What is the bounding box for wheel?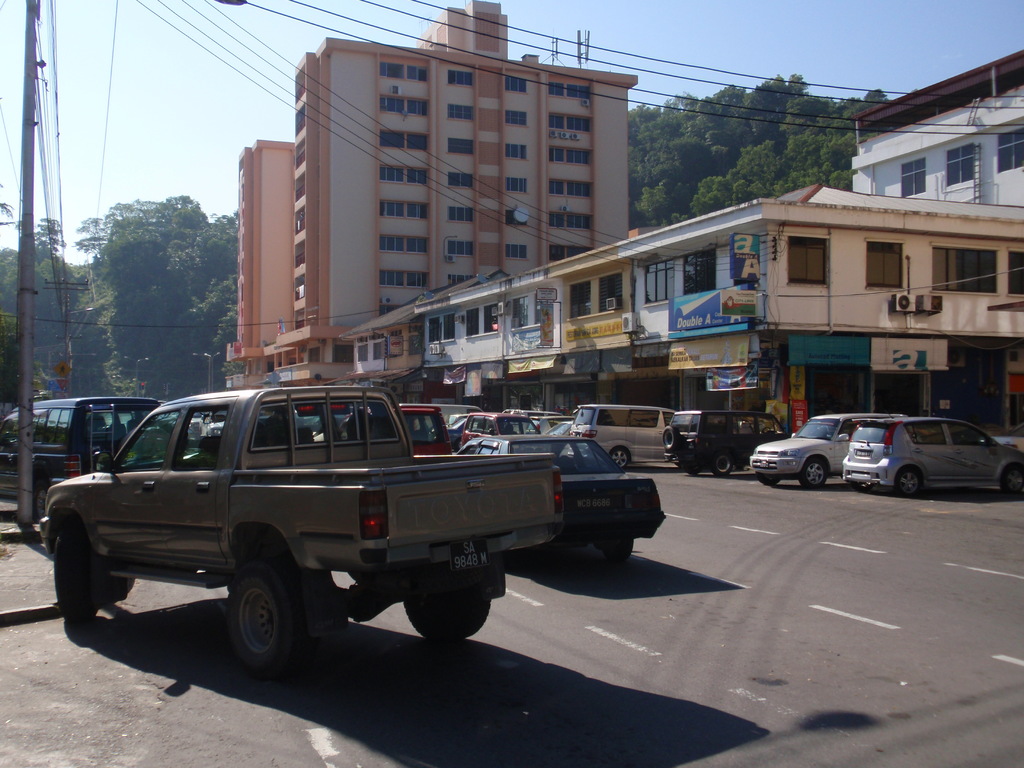
select_region(404, 586, 492, 643).
